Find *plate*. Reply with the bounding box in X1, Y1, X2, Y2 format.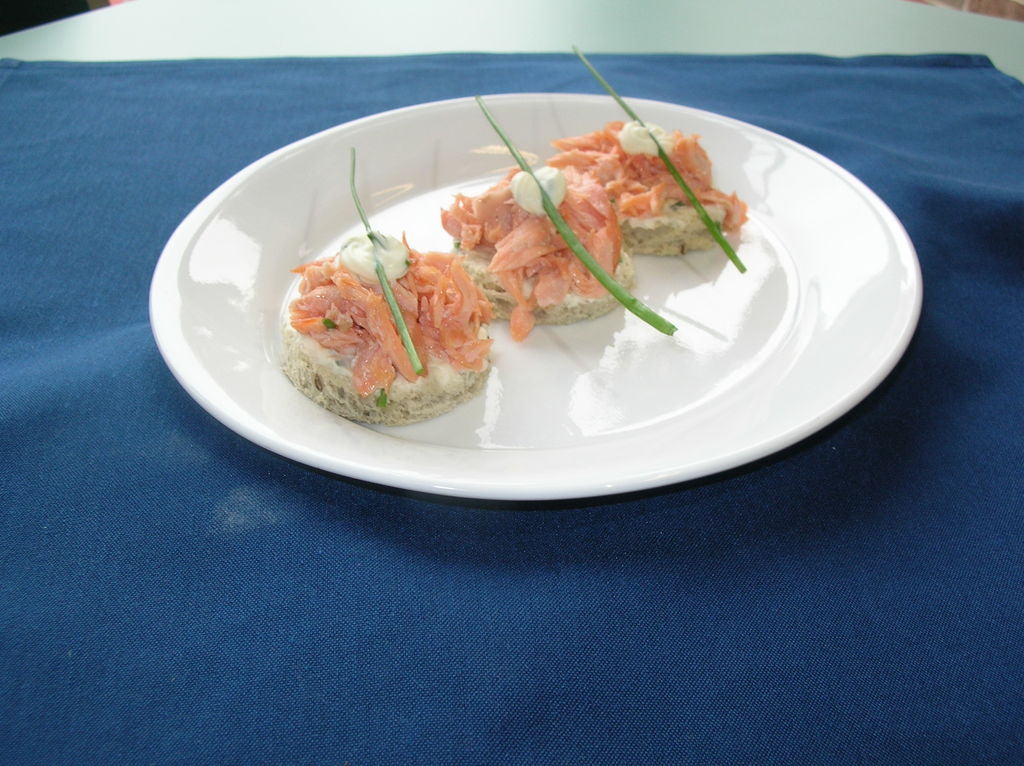
119, 76, 958, 482.
